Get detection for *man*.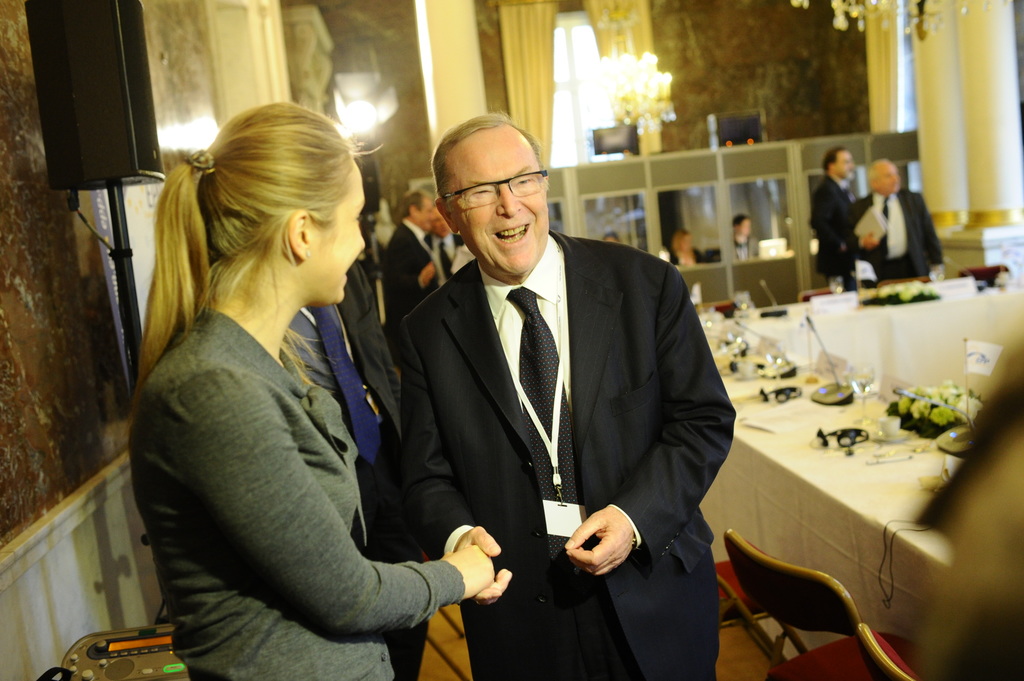
Detection: [x1=382, y1=182, x2=441, y2=329].
